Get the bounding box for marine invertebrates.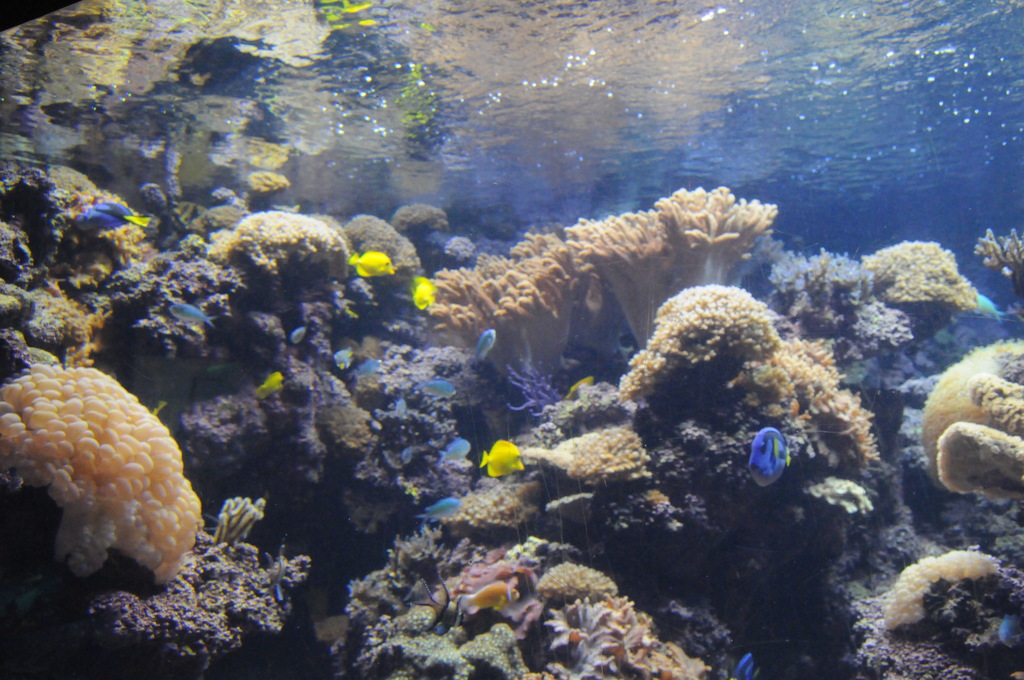
[x1=312, y1=400, x2=376, y2=467].
